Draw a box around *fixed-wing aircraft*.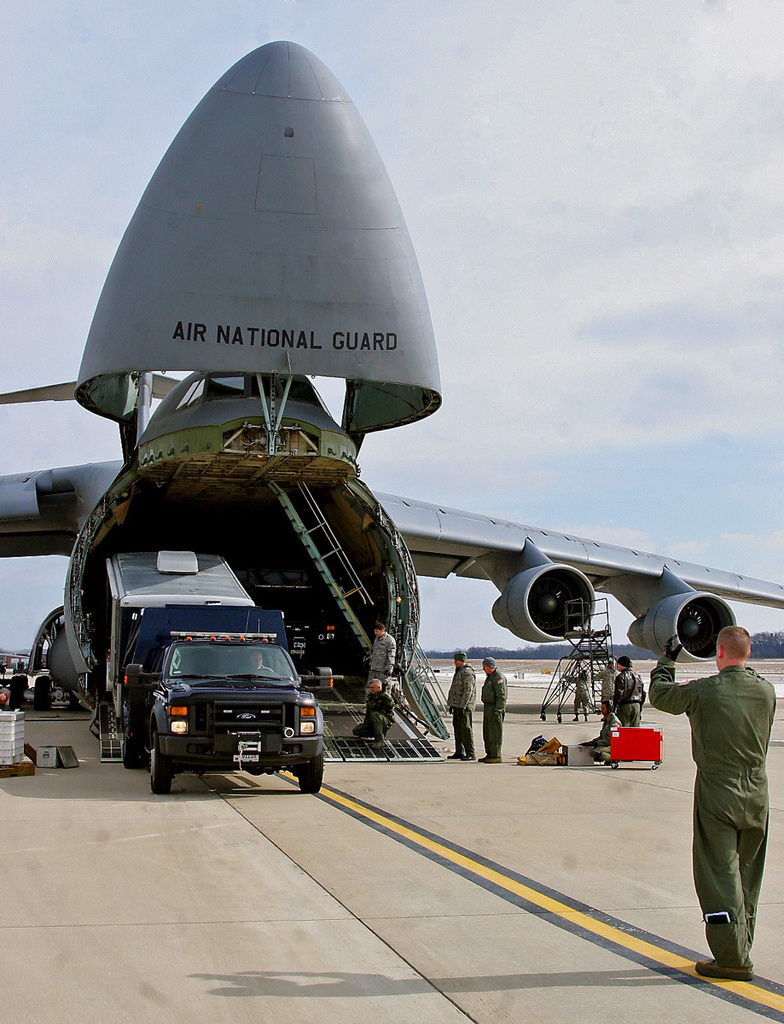
crop(0, 34, 783, 720).
